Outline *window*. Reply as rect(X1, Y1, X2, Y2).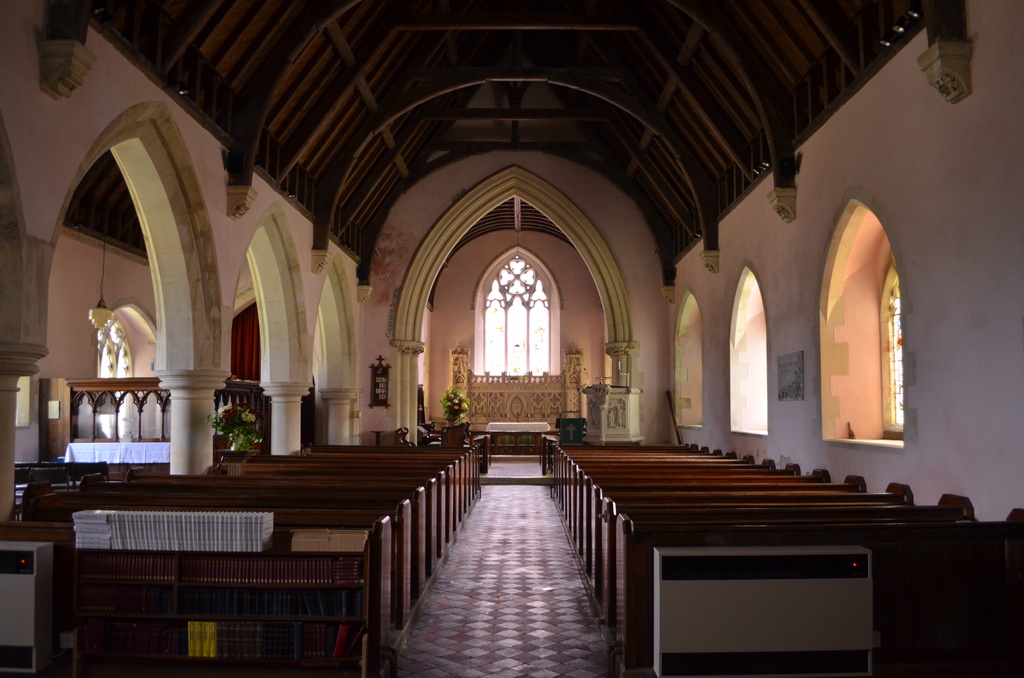
rect(477, 245, 559, 378).
